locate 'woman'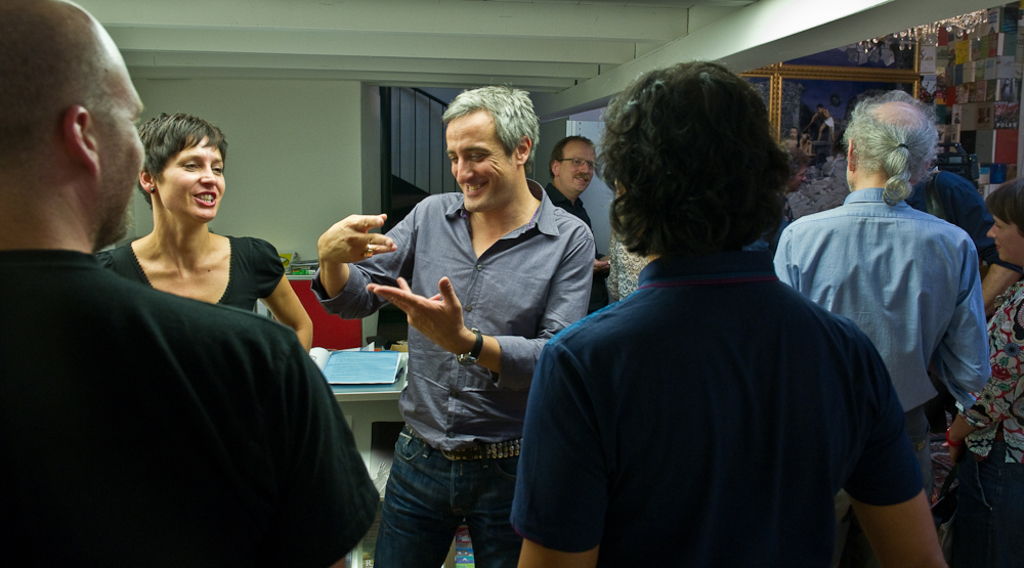
755:146:807:257
